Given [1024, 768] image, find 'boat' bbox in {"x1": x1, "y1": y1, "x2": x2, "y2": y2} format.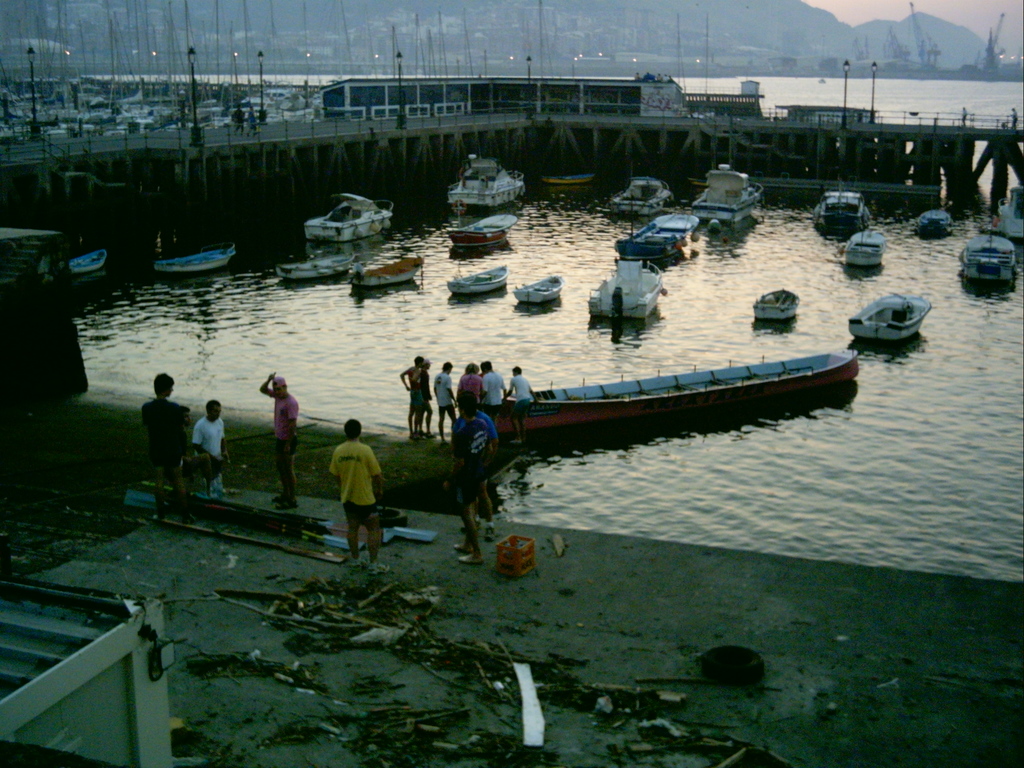
{"x1": 609, "y1": 196, "x2": 701, "y2": 258}.
